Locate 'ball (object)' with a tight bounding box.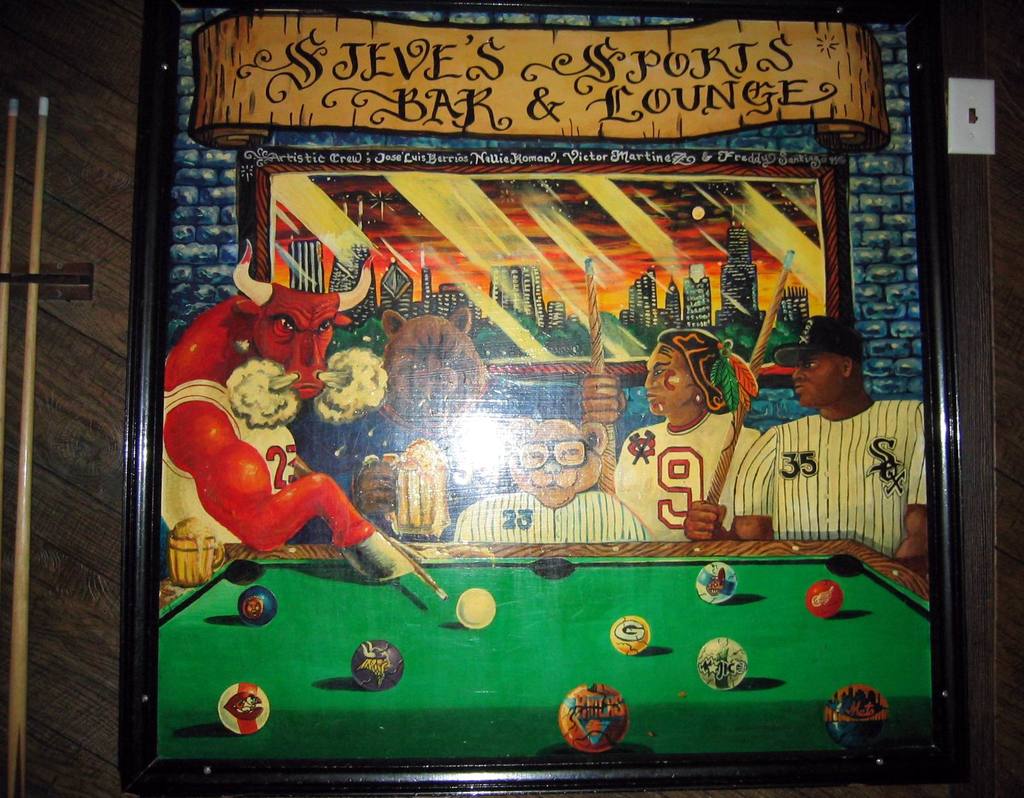
<region>695, 561, 735, 606</region>.
